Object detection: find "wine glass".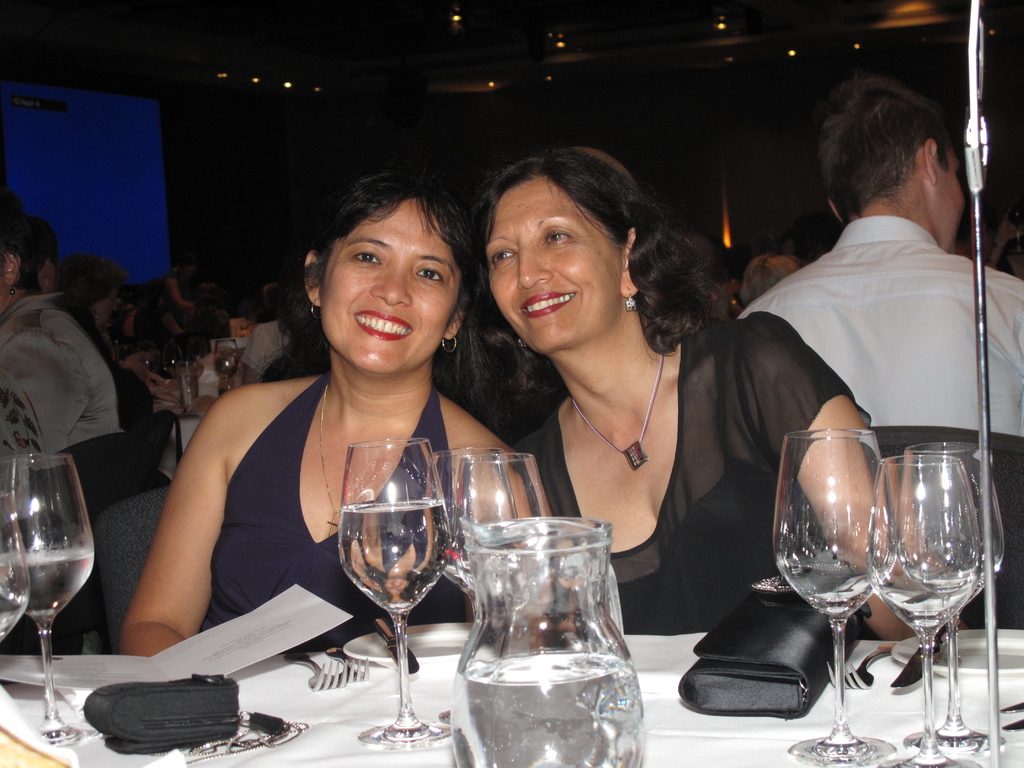
[445, 456, 550, 604].
